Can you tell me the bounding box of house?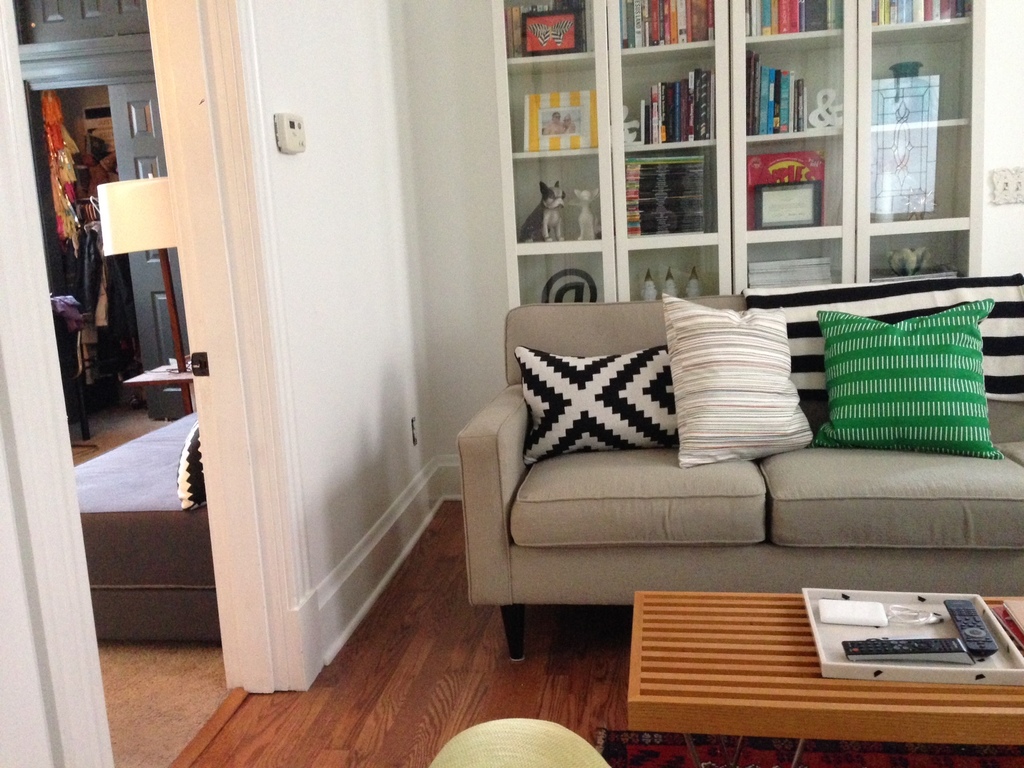
left=163, top=9, right=1023, bottom=710.
